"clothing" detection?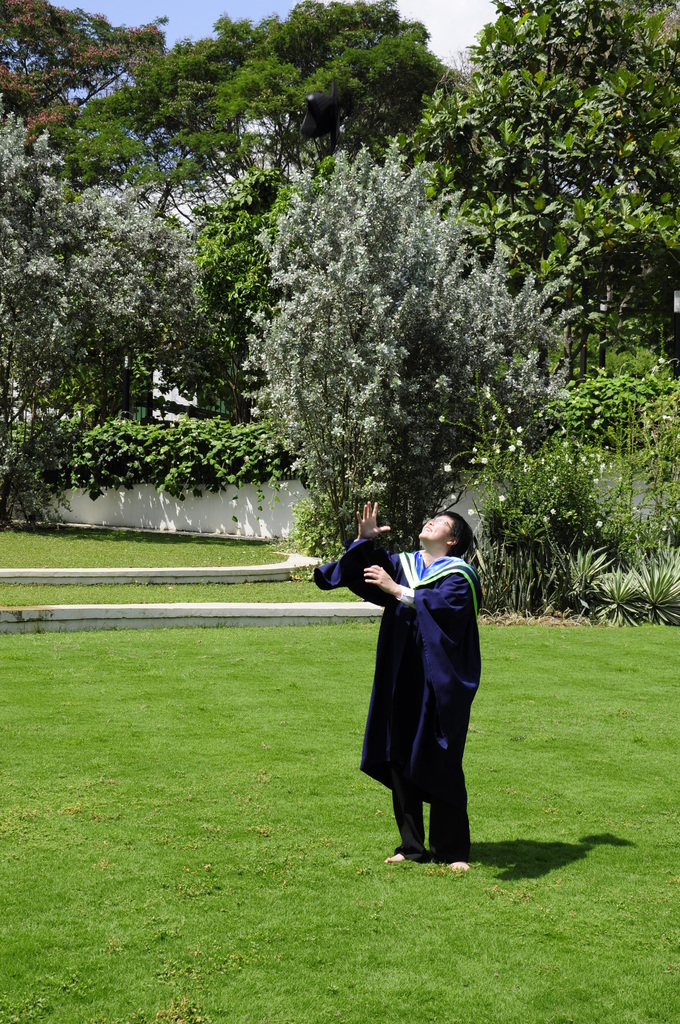
353:524:489:854
